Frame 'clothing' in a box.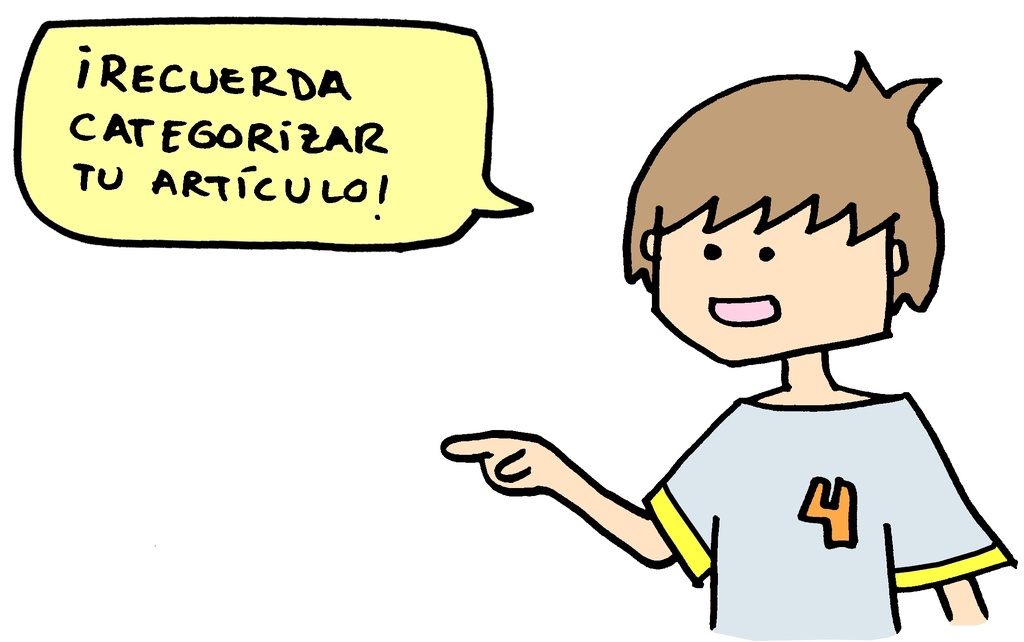
BBox(642, 392, 1013, 641).
